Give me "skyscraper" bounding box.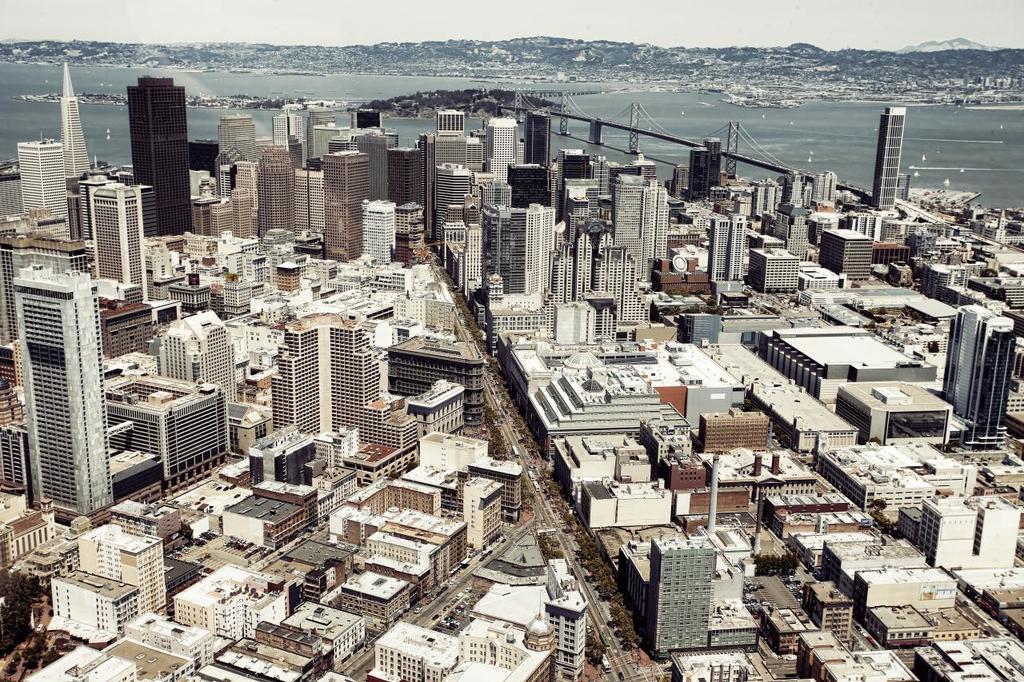
locate(103, 55, 200, 224).
